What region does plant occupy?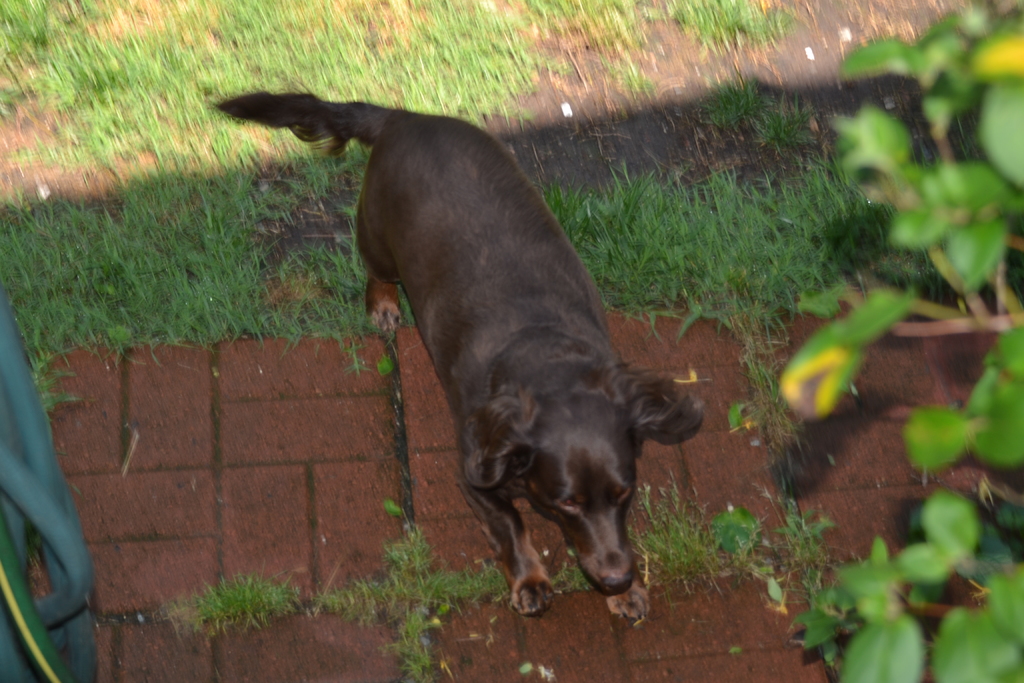
876,126,1020,311.
